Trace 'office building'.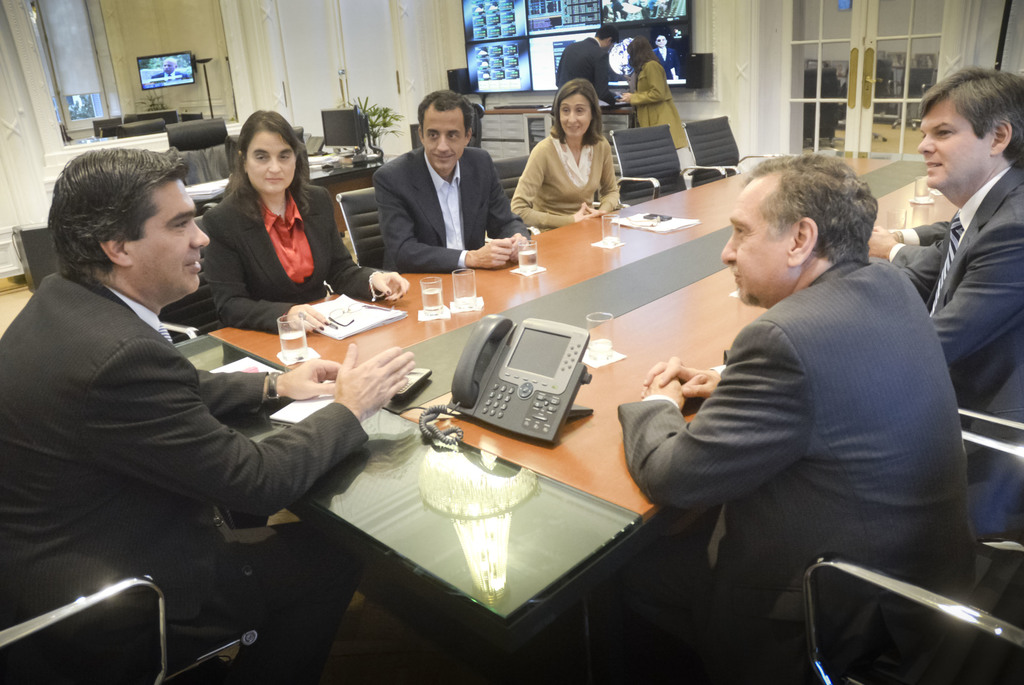
Traced to 88/1/902/659.
